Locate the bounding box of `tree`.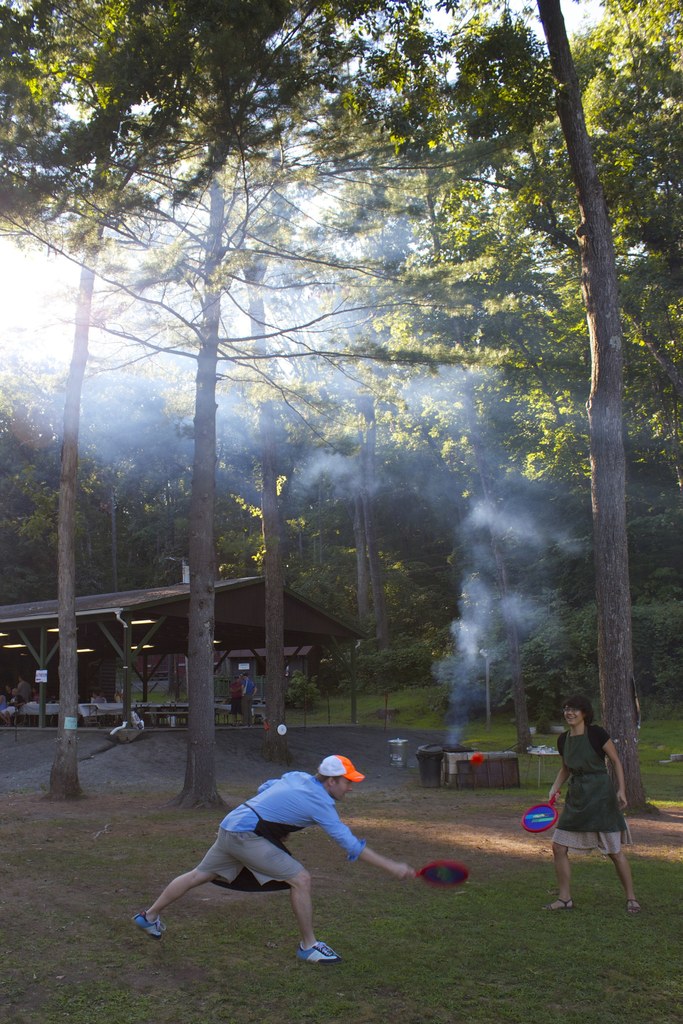
Bounding box: pyautogui.locateOnScreen(269, 93, 579, 707).
